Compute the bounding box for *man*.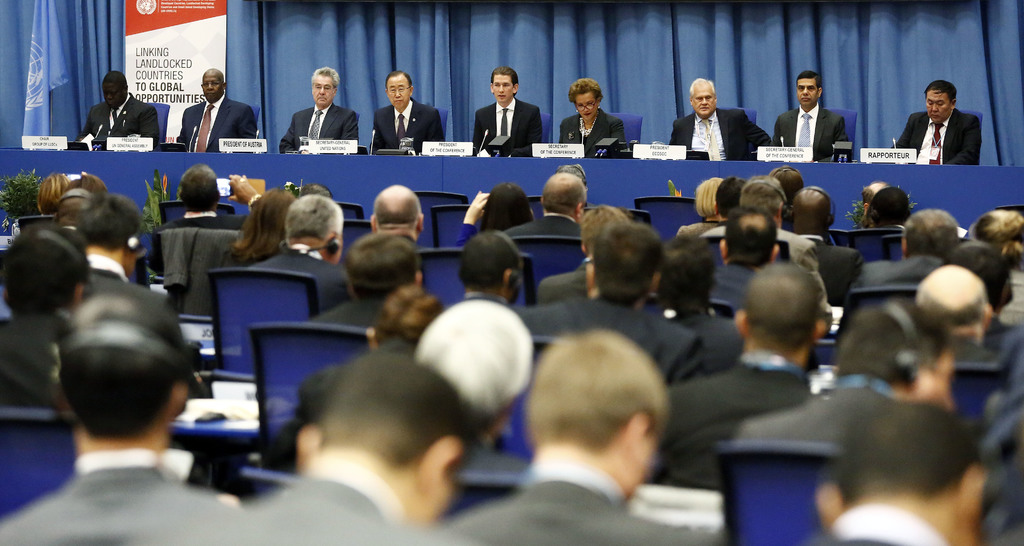
box=[51, 186, 96, 239].
